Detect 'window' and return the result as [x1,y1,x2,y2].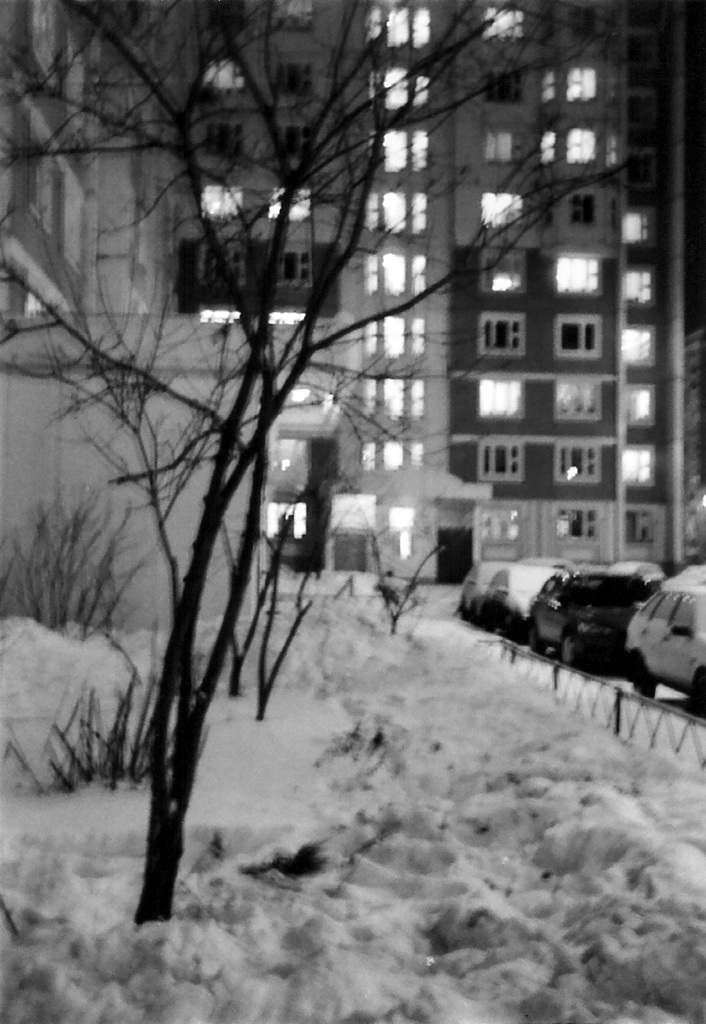
[479,66,519,103].
